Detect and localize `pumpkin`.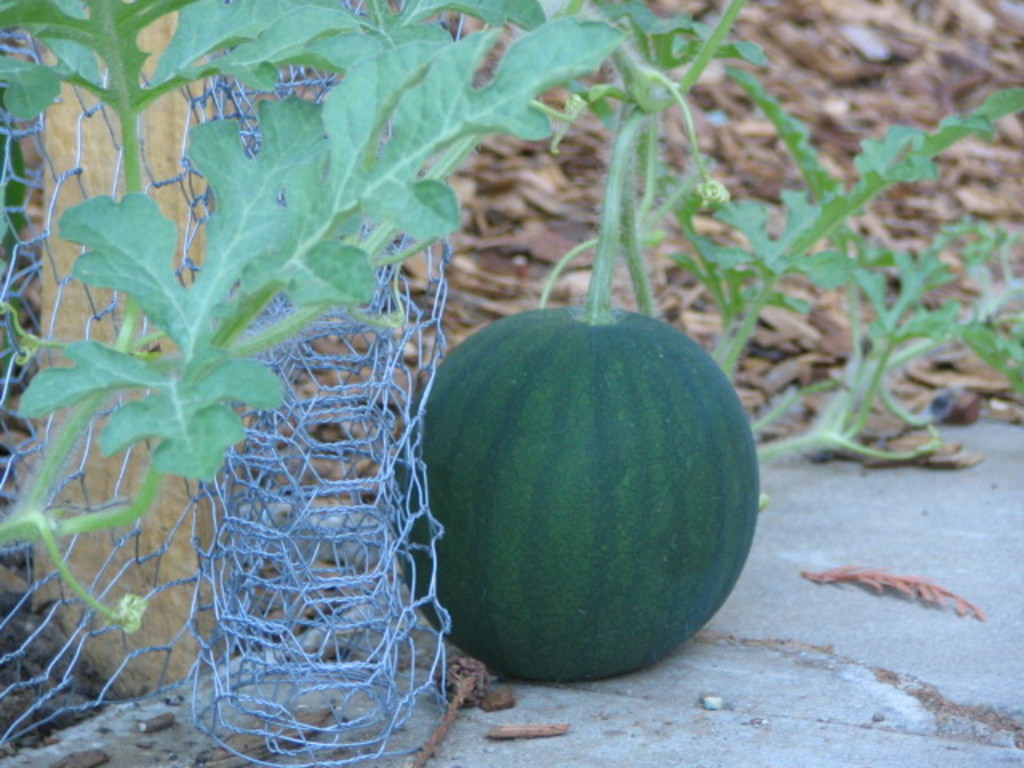
Localized at crop(411, 296, 766, 677).
